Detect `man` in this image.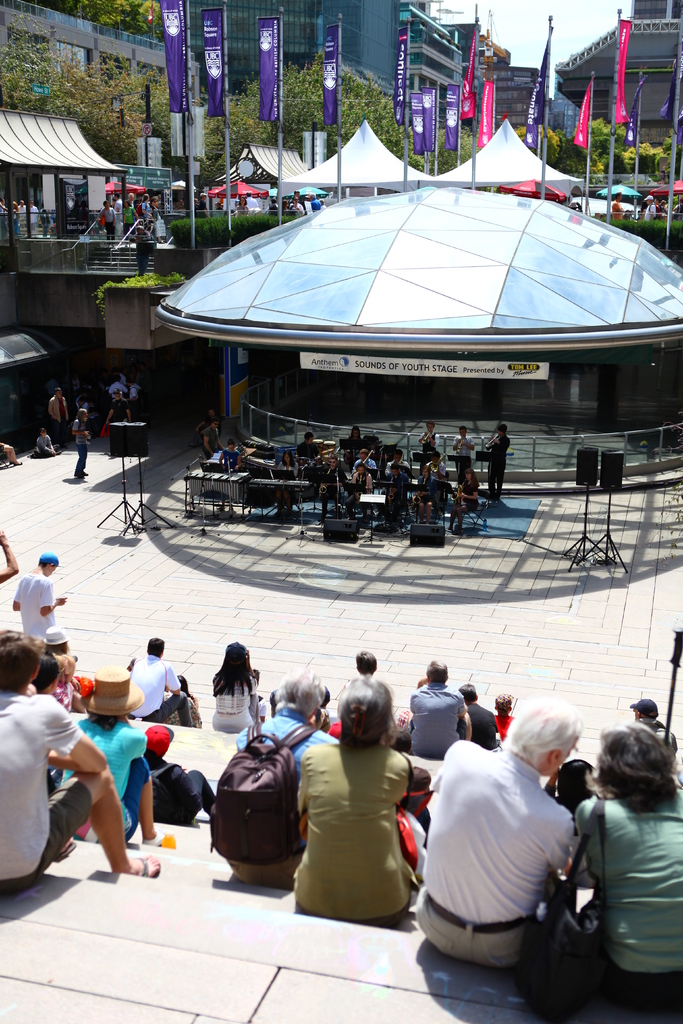
Detection: x1=113 y1=191 x2=124 y2=234.
